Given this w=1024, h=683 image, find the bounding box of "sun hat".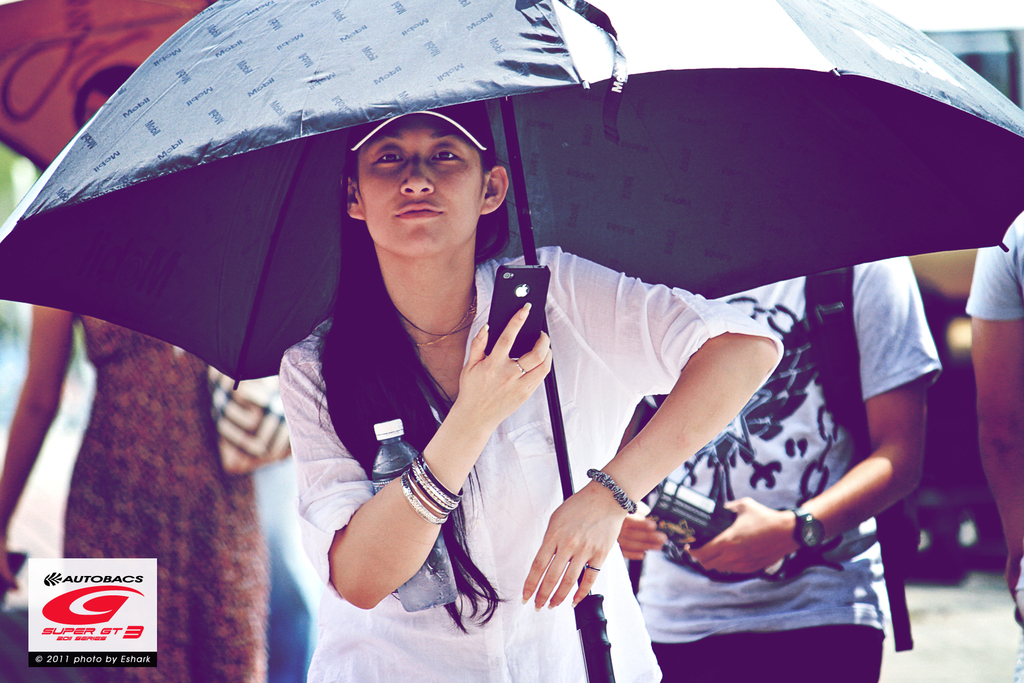
(left=347, top=96, right=497, bottom=160).
